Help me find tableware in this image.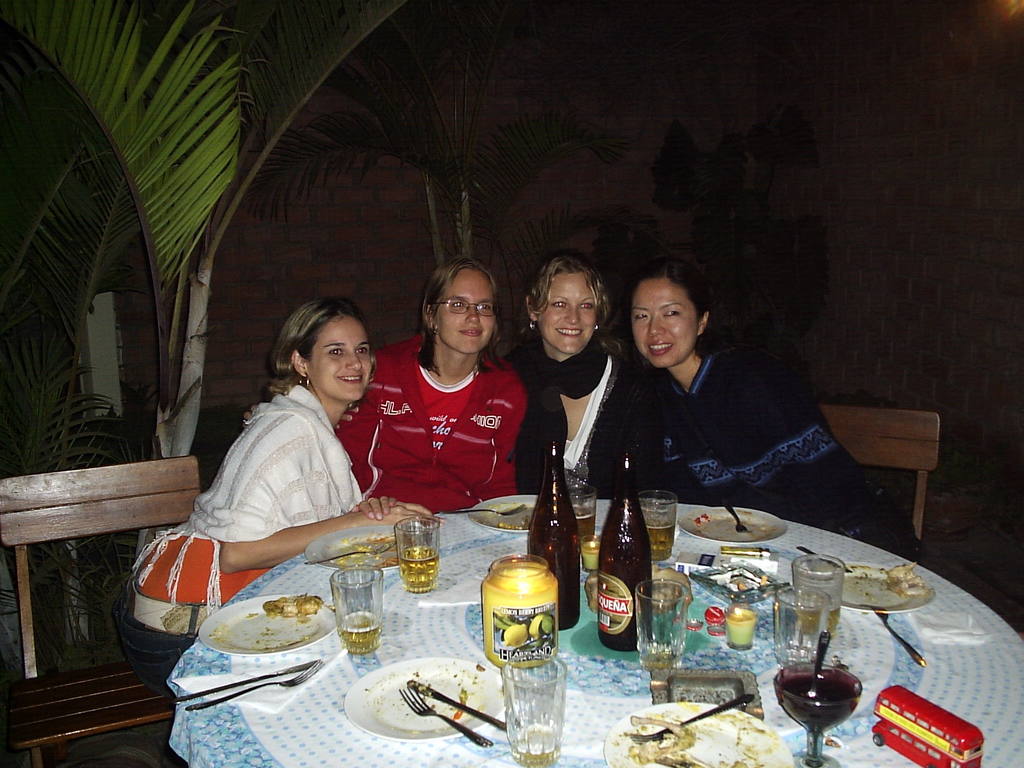
Found it: crop(864, 600, 928, 668).
